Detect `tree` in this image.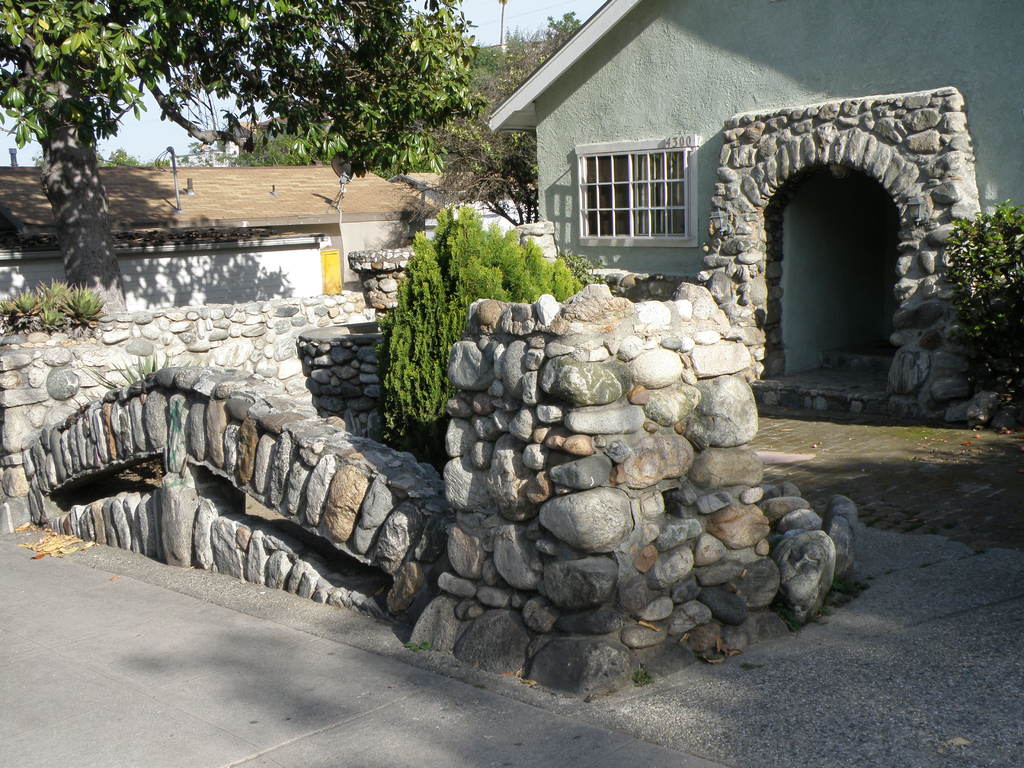
Detection: box(222, 12, 583, 225).
